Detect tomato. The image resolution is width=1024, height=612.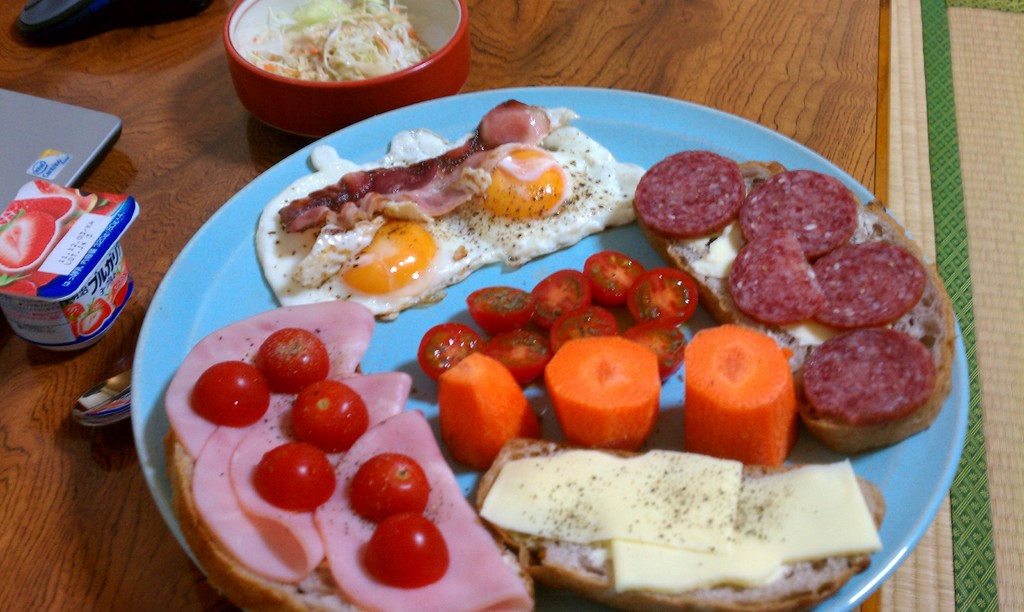
left=254, top=326, right=330, bottom=395.
